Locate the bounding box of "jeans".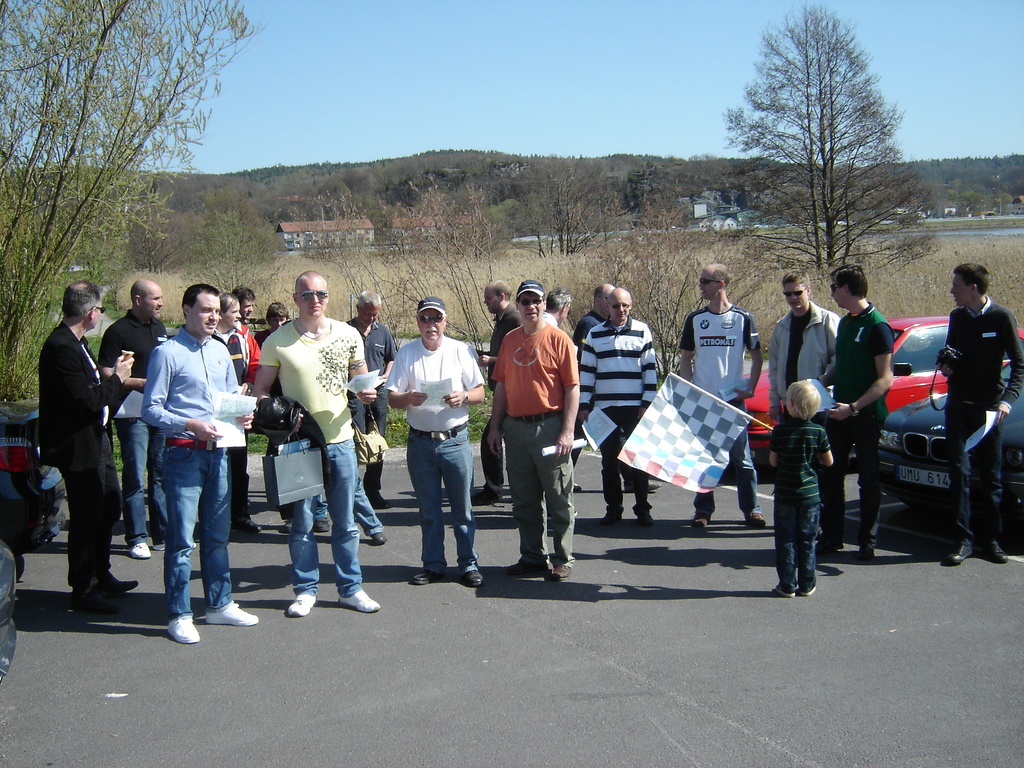
Bounding box: bbox=(284, 445, 367, 588).
